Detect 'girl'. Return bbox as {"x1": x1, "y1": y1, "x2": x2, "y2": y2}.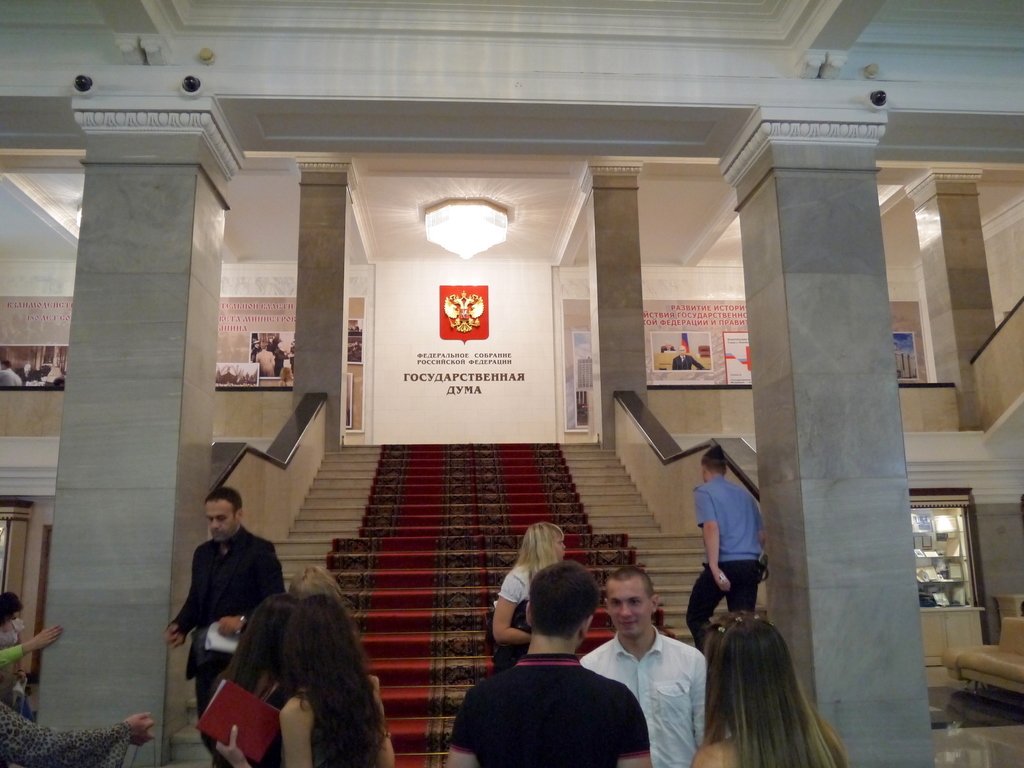
{"x1": 216, "y1": 597, "x2": 396, "y2": 767}.
